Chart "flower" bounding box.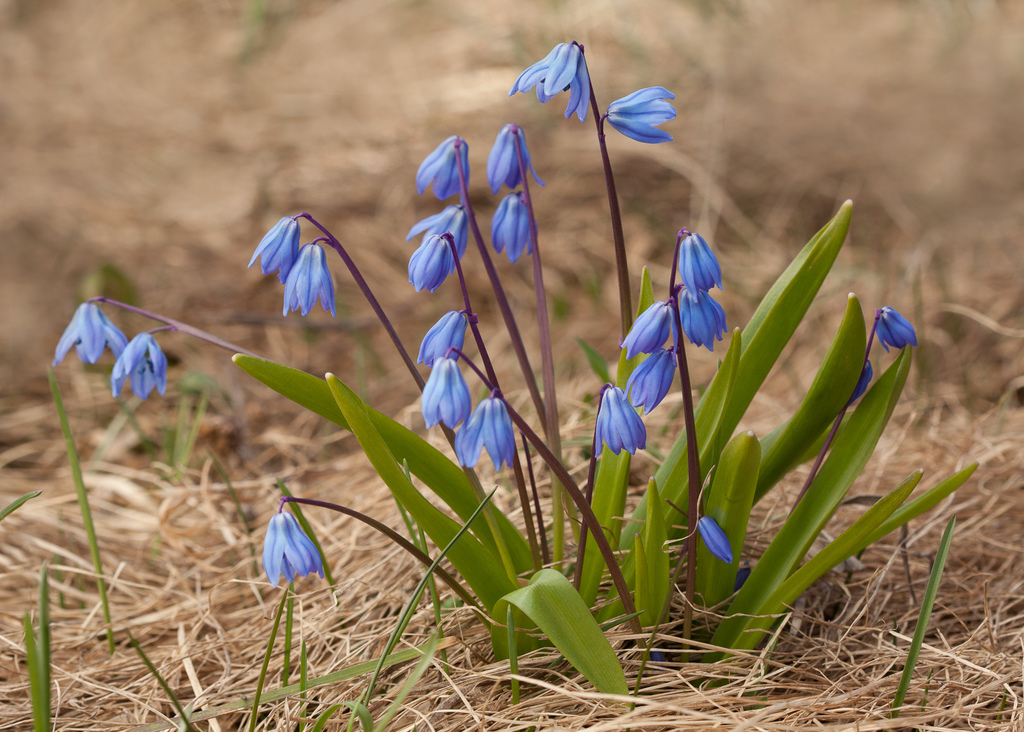
Charted: 110 337 169 391.
